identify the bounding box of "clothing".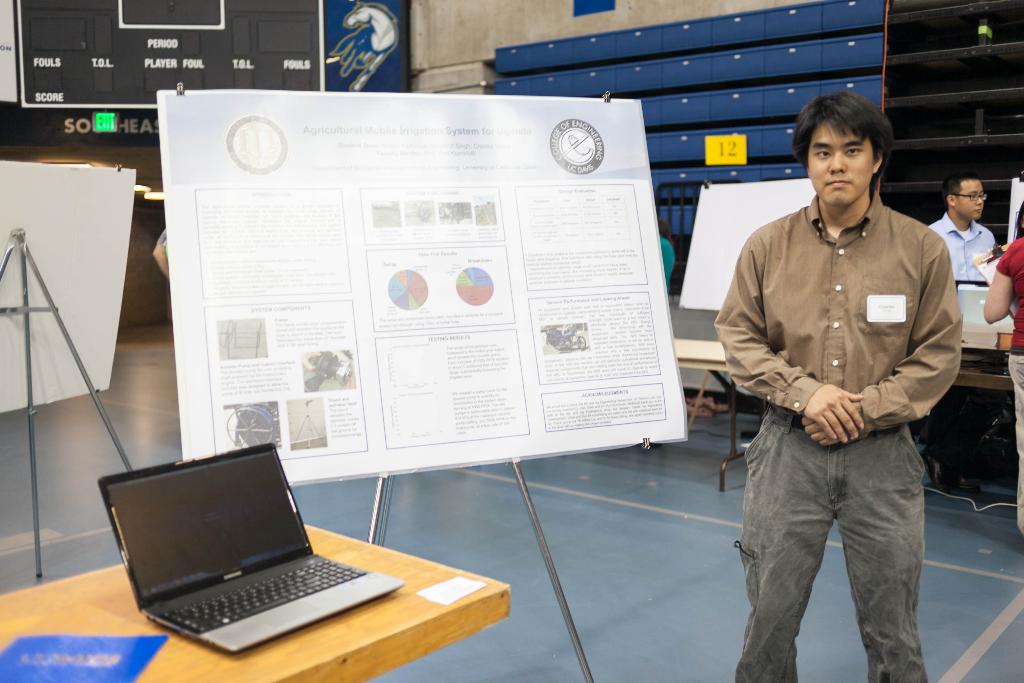
bbox(998, 235, 1023, 538).
